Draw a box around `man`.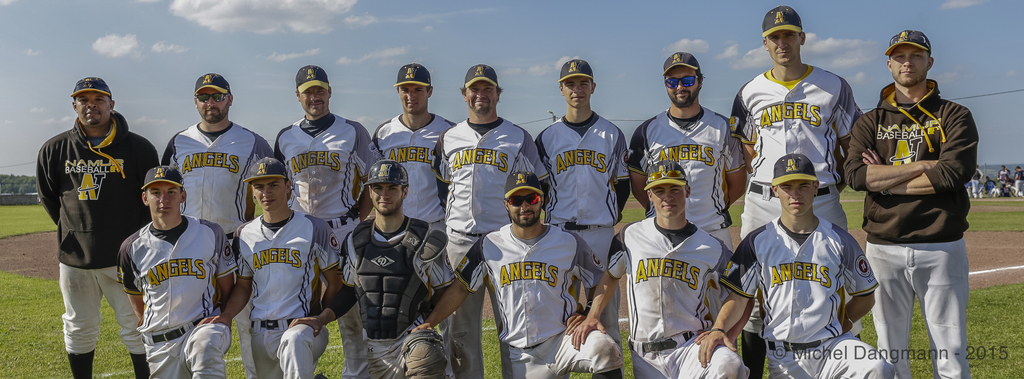
l=696, t=151, r=893, b=378.
